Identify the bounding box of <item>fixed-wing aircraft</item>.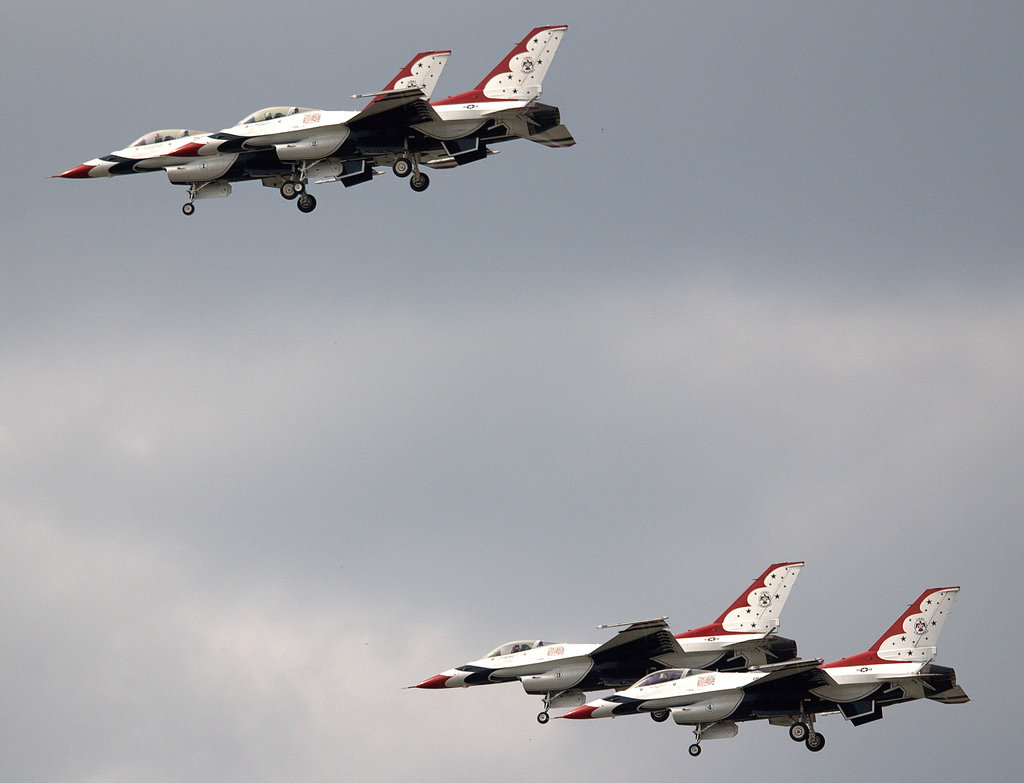
l=47, t=56, r=490, b=213.
